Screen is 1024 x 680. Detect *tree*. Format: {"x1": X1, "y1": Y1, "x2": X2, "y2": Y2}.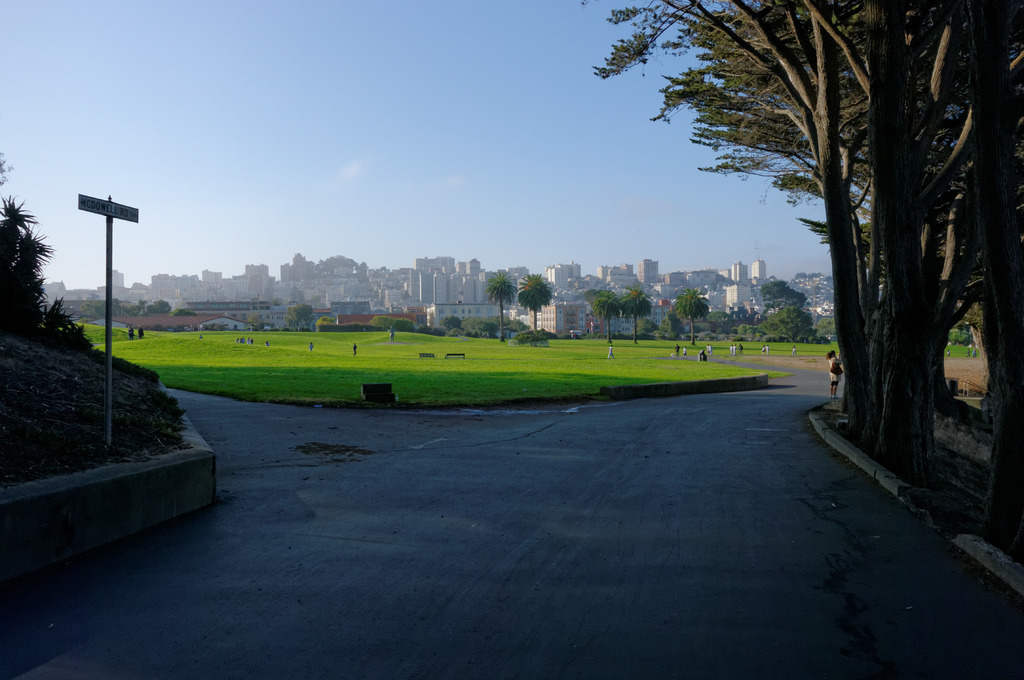
{"x1": 463, "y1": 312, "x2": 509, "y2": 329}.
